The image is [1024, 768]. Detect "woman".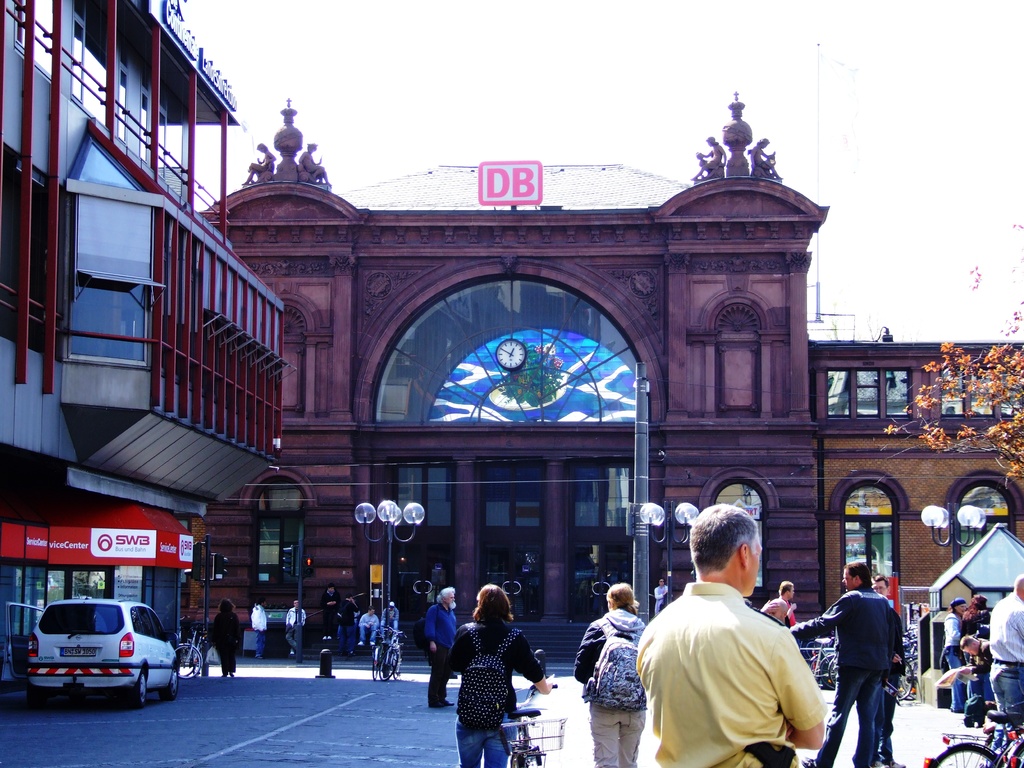
Detection: {"left": 574, "top": 582, "right": 649, "bottom": 767}.
